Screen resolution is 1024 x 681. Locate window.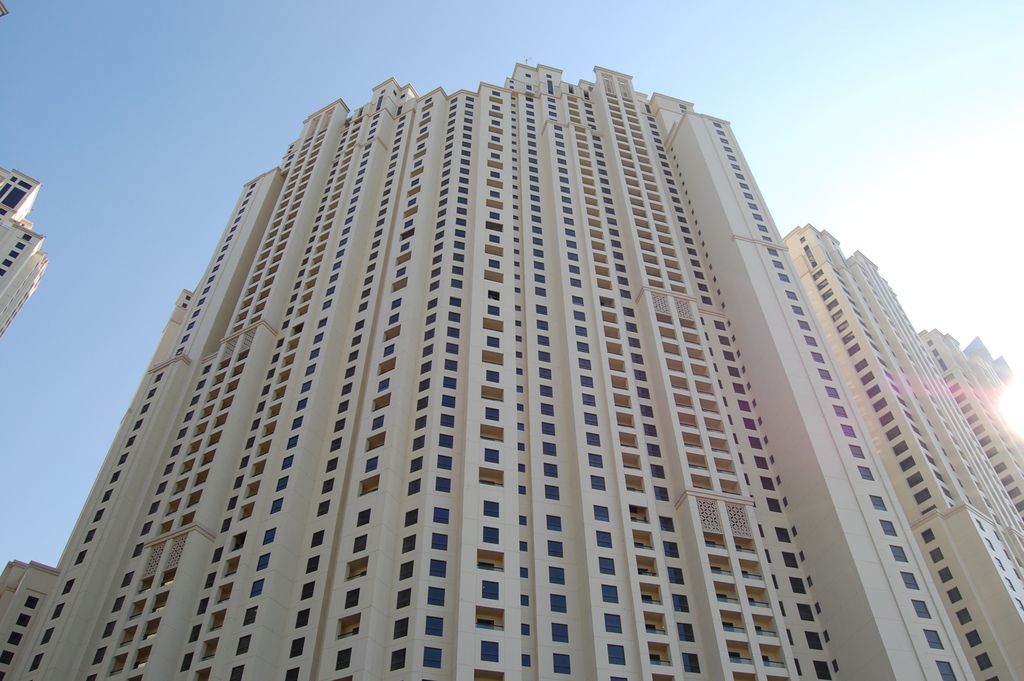
bbox=(246, 189, 255, 195).
